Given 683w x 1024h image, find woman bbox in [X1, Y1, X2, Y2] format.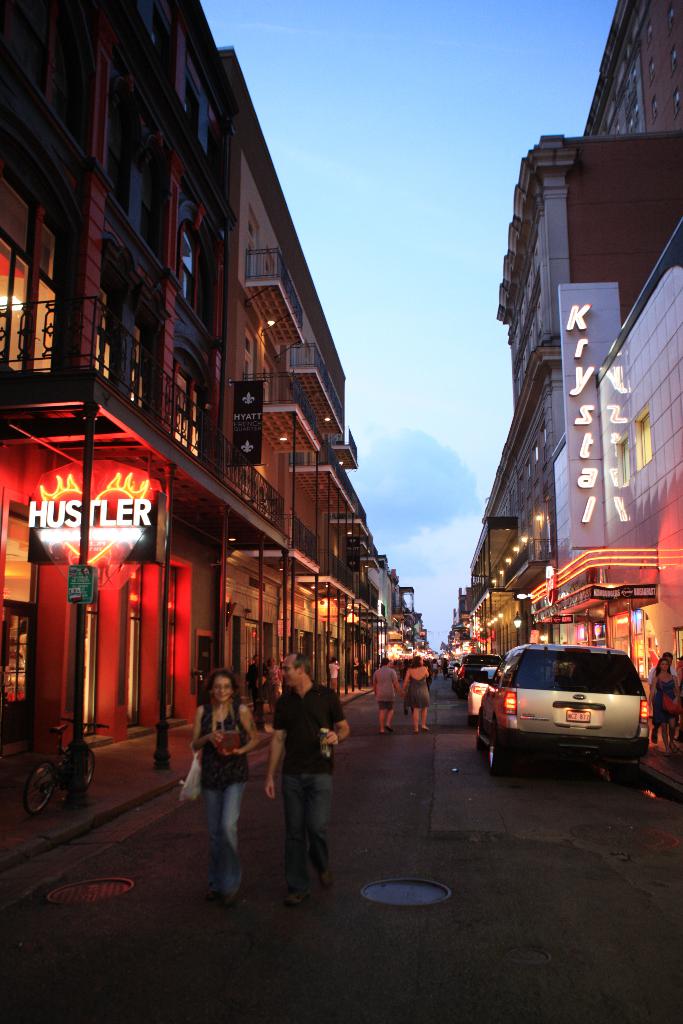
[400, 657, 433, 734].
